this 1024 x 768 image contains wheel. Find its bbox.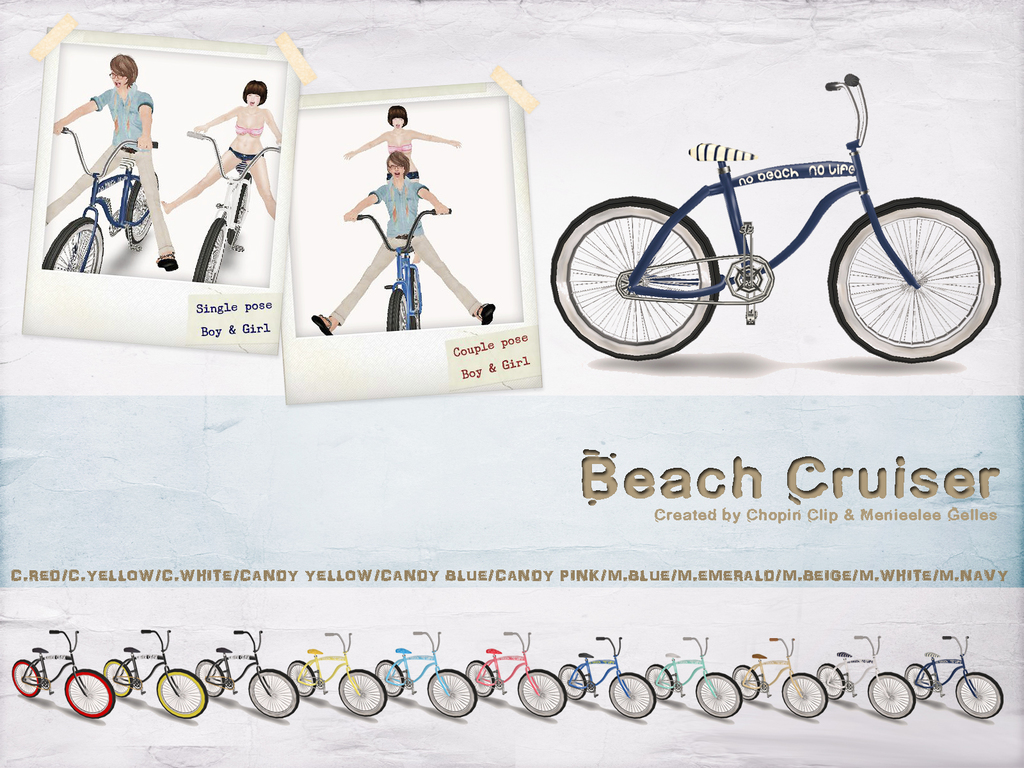
left=153, top=666, right=209, bottom=719.
